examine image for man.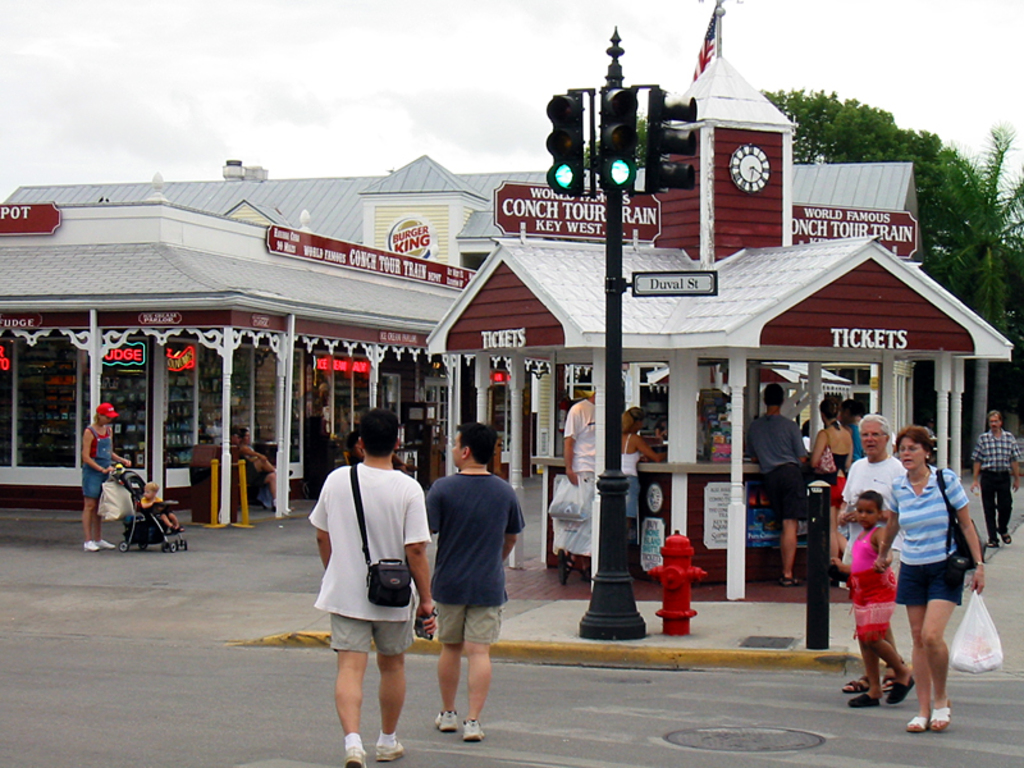
Examination result: 740:381:810:594.
